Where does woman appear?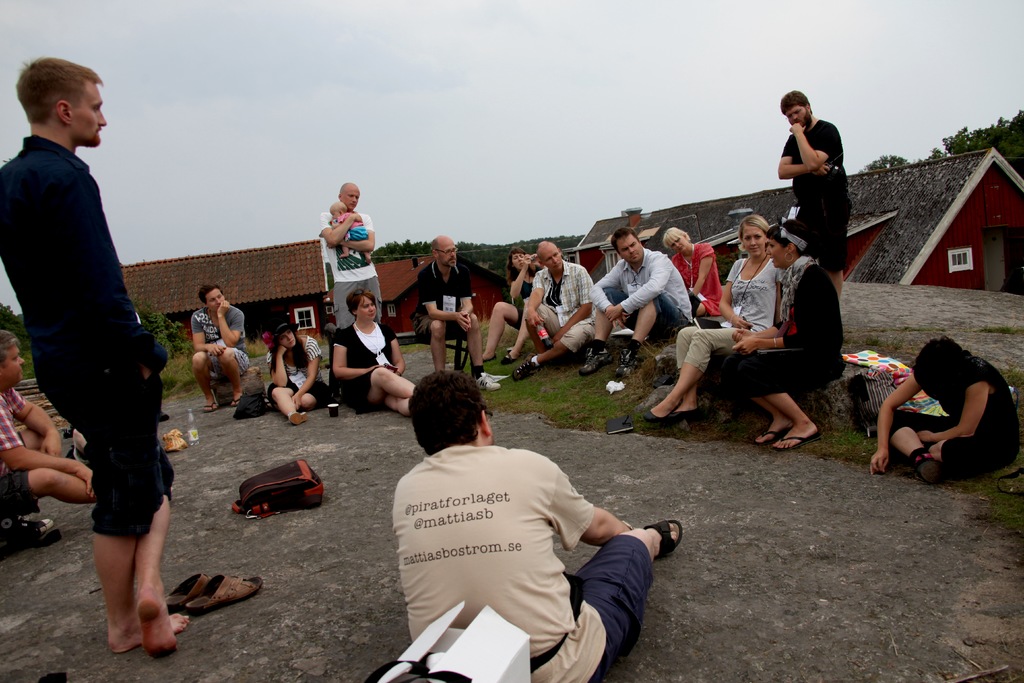
Appears at box=[709, 213, 846, 462].
